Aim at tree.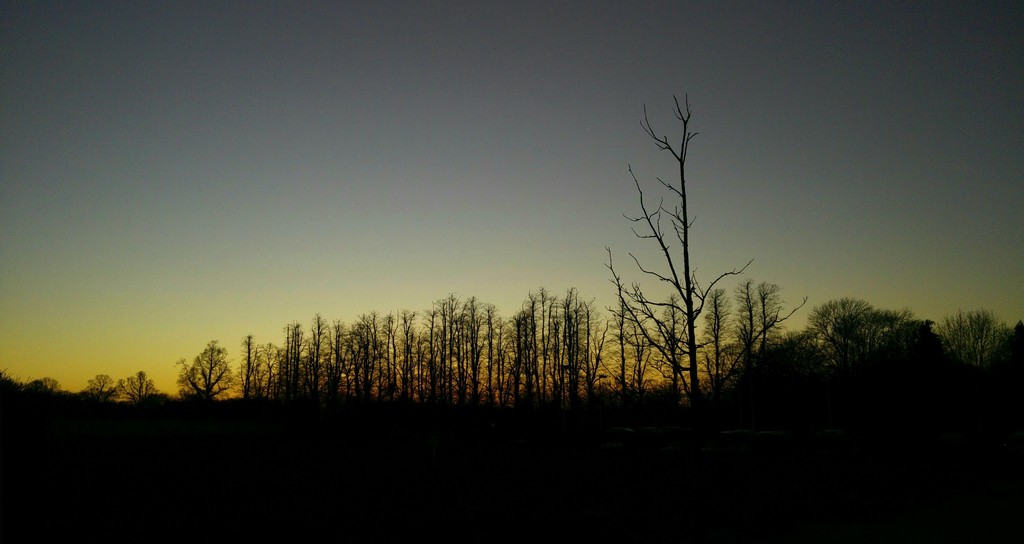
Aimed at (left=77, top=371, right=120, bottom=401).
